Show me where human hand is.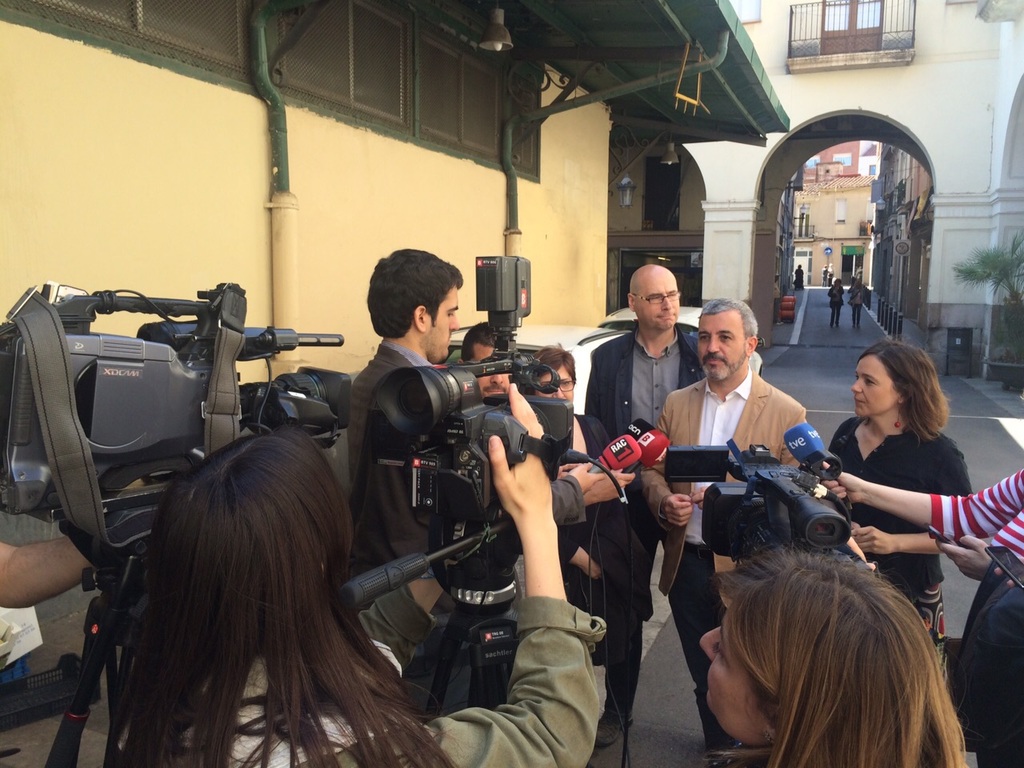
human hand is at box=[554, 463, 582, 479].
